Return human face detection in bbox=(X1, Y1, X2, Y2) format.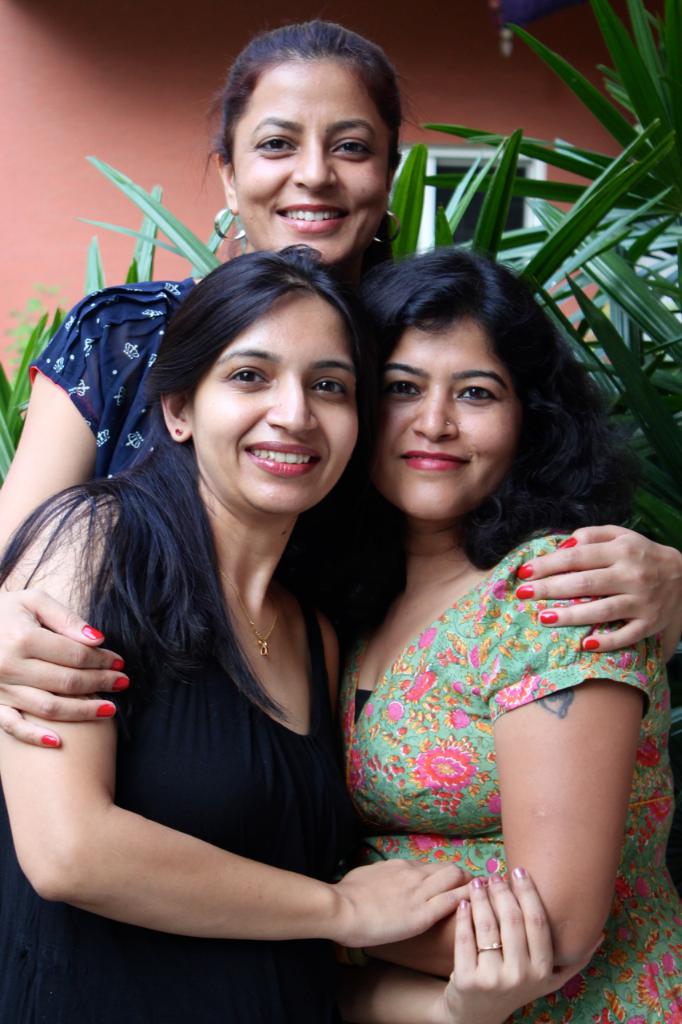
bbox=(188, 286, 361, 515).
